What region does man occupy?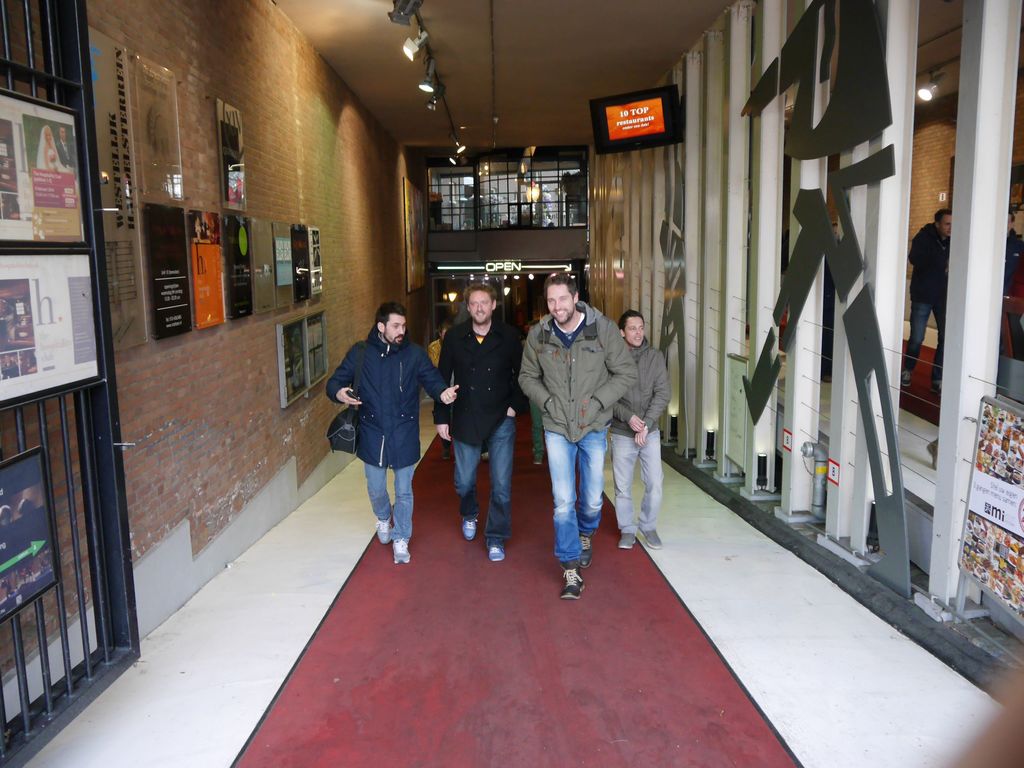
611/308/673/547.
